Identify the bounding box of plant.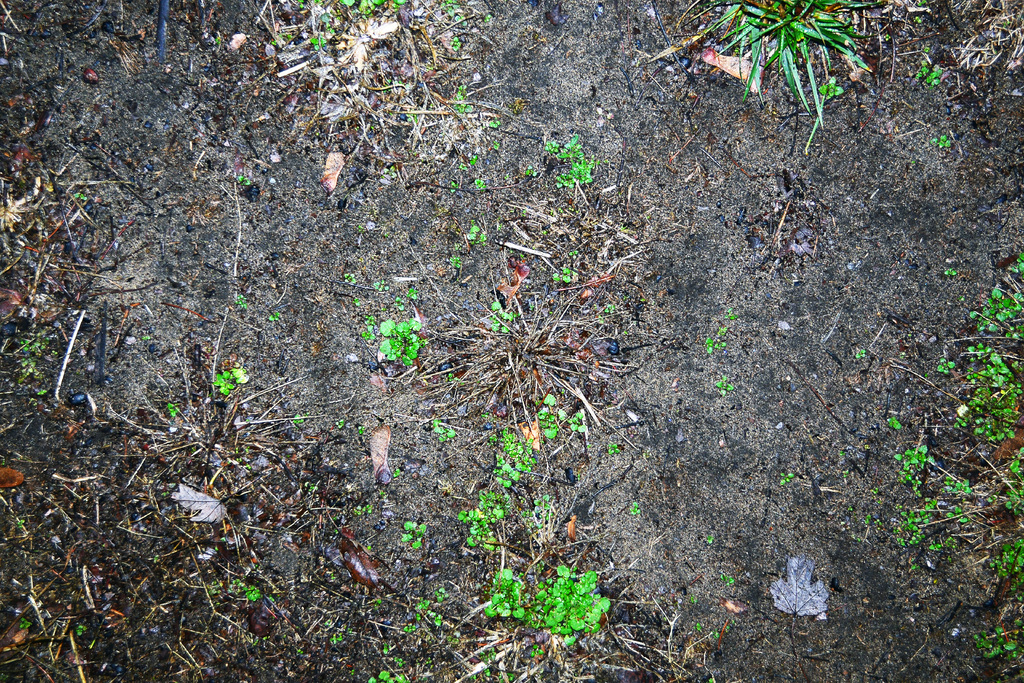
<bbox>479, 408, 497, 421</bbox>.
